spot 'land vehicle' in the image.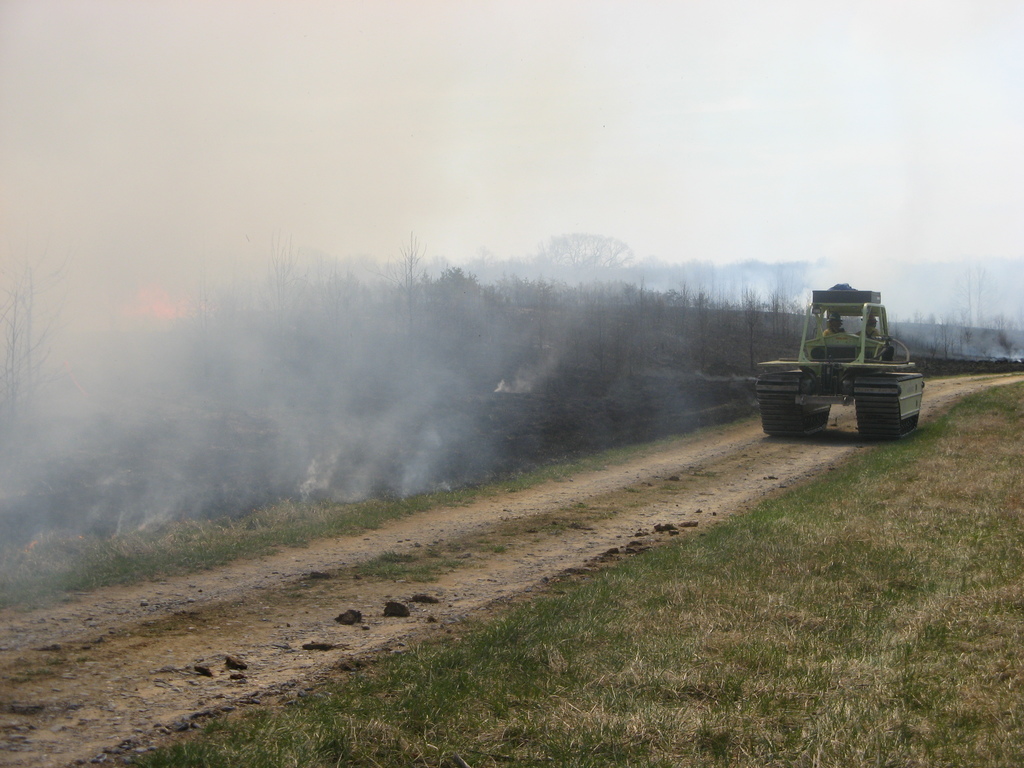
'land vehicle' found at region(767, 296, 943, 444).
